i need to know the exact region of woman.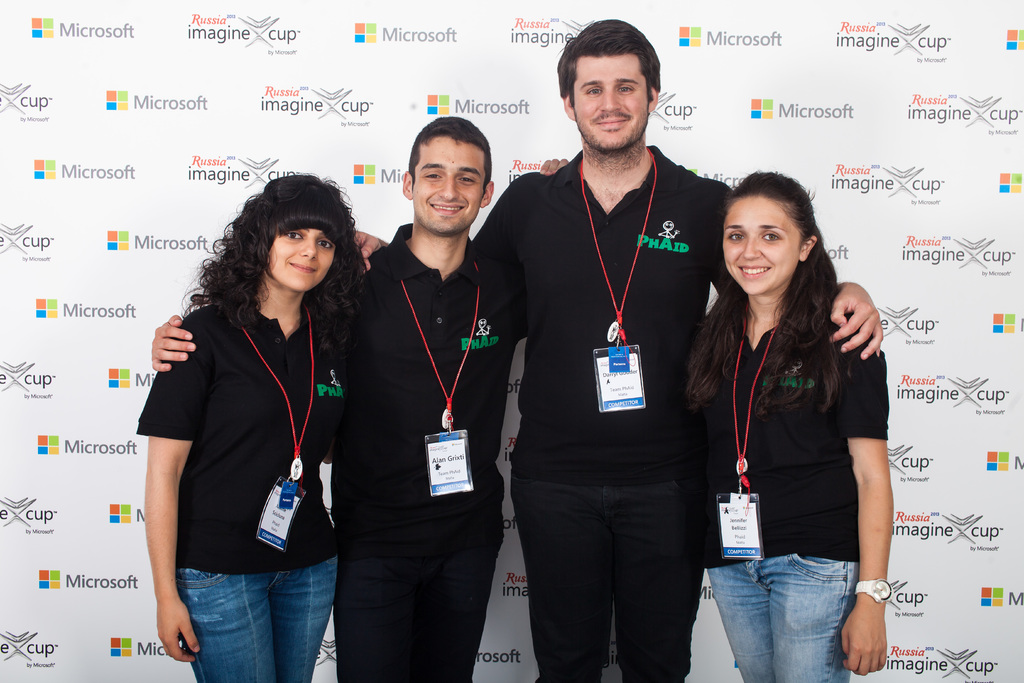
Region: [left=138, top=174, right=369, bottom=682].
